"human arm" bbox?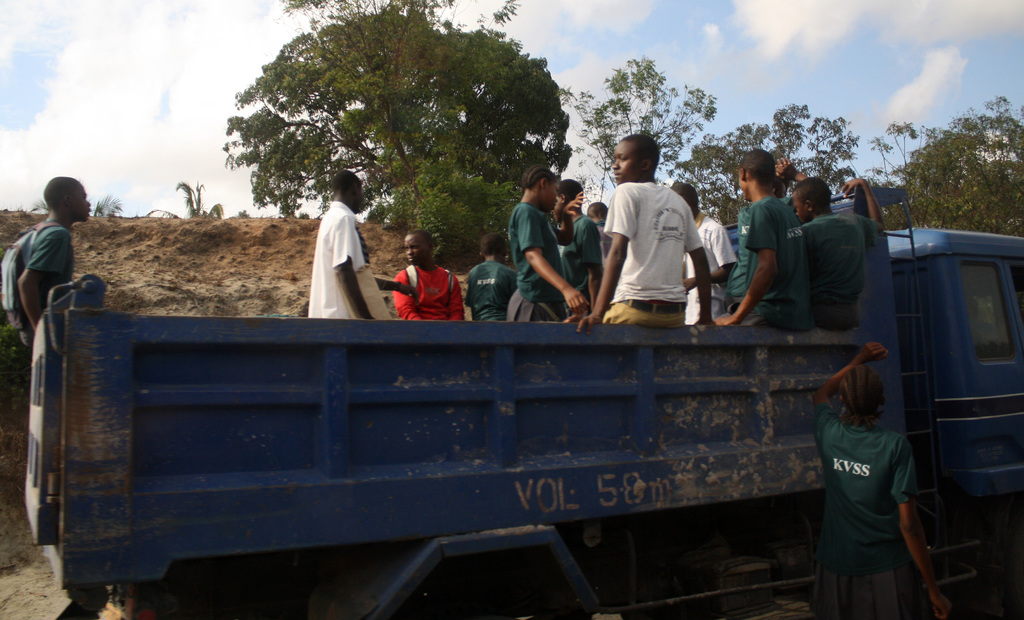
891/443/957/619
